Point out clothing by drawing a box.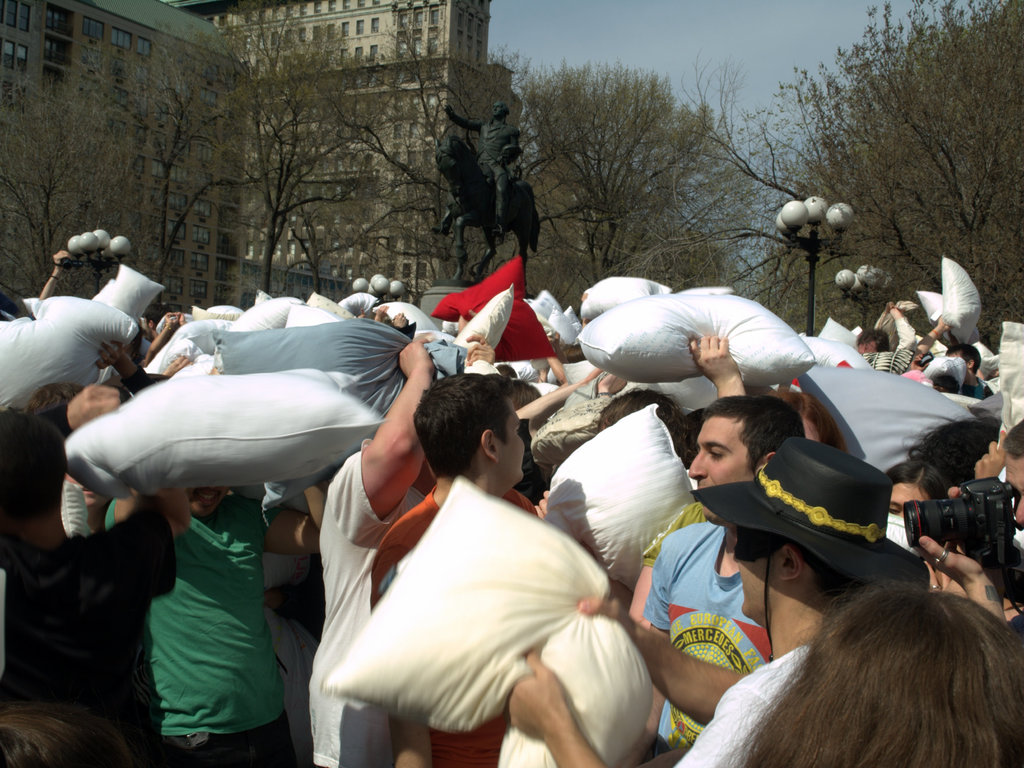
<bbox>116, 456, 300, 737</bbox>.
